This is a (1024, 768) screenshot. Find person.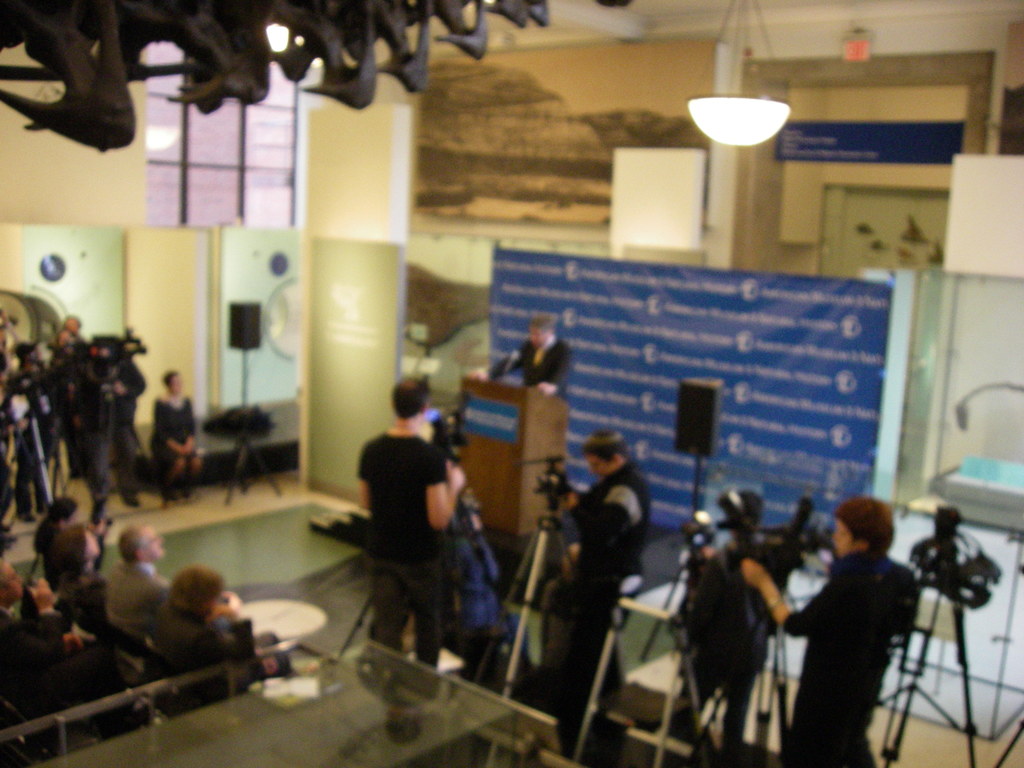
Bounding box: box=[150, 562, 243, 696].
